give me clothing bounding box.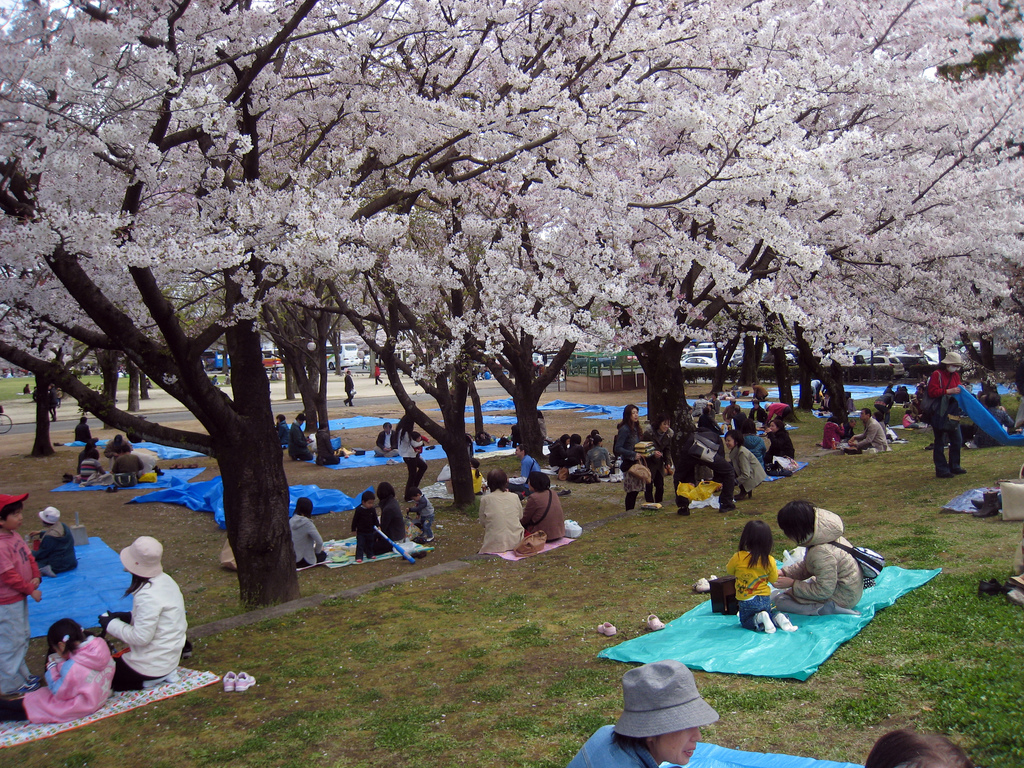
box=[316, 429, 340, 465].
